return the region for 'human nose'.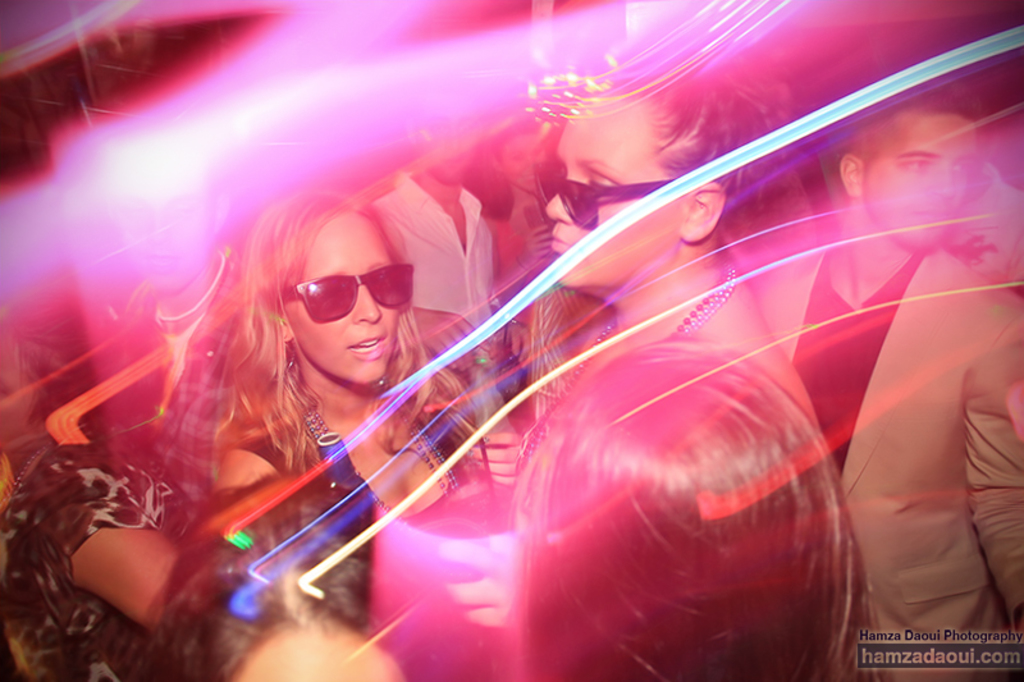
select_region(927, 165, 960, 203).
